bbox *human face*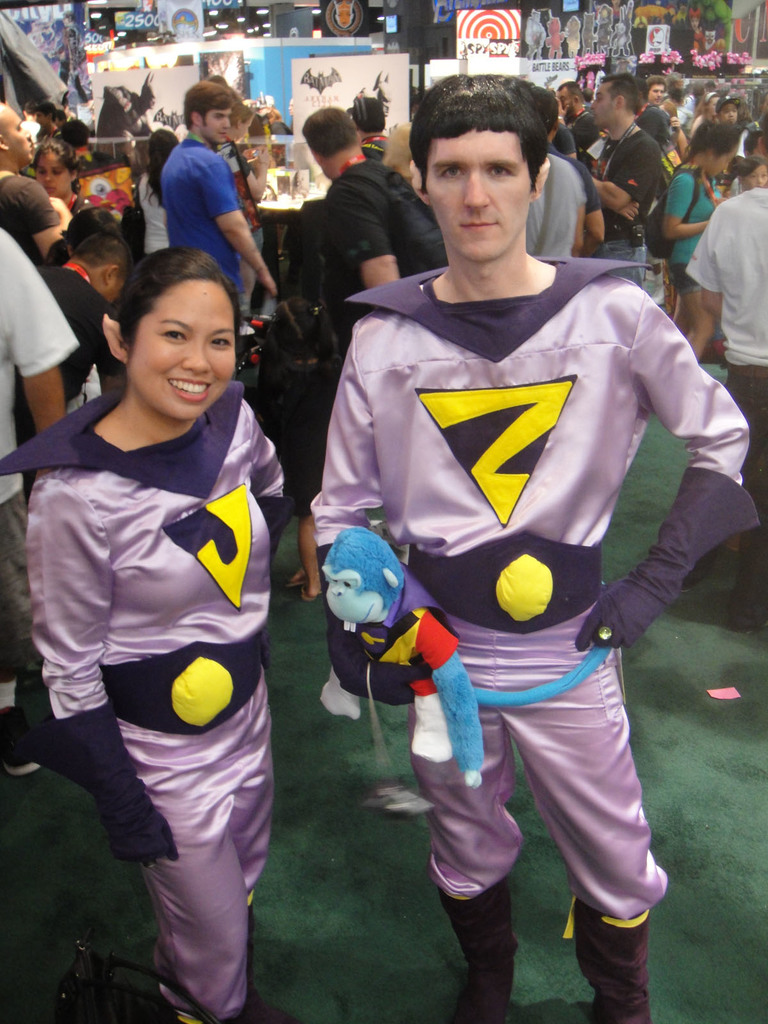
746,166,767,185
